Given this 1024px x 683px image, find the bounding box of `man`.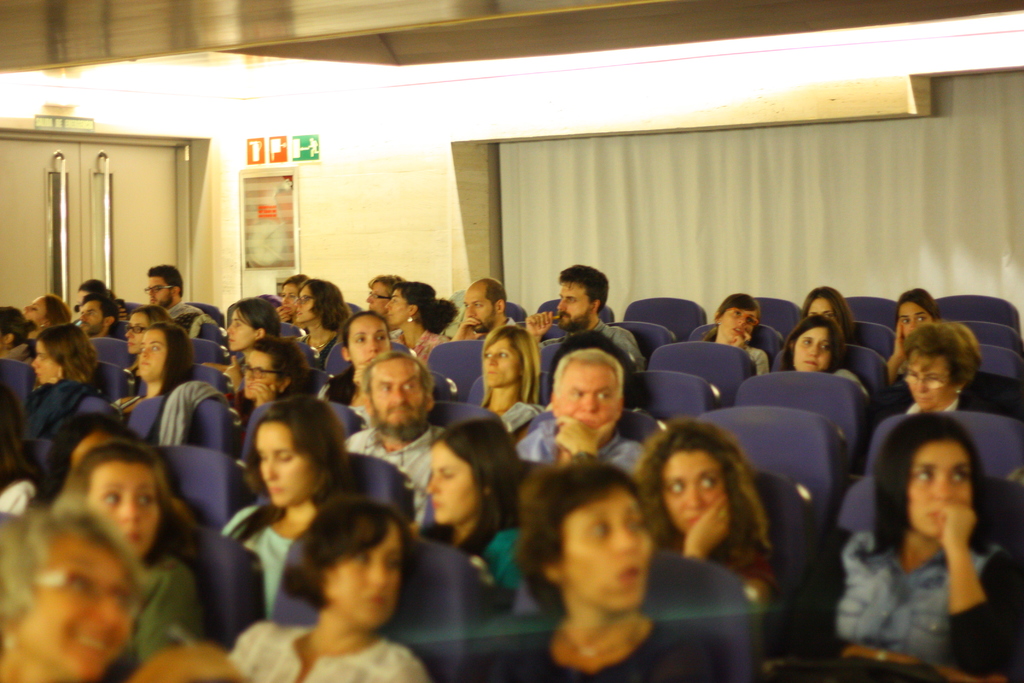
box(142, 264, 203, 319).
